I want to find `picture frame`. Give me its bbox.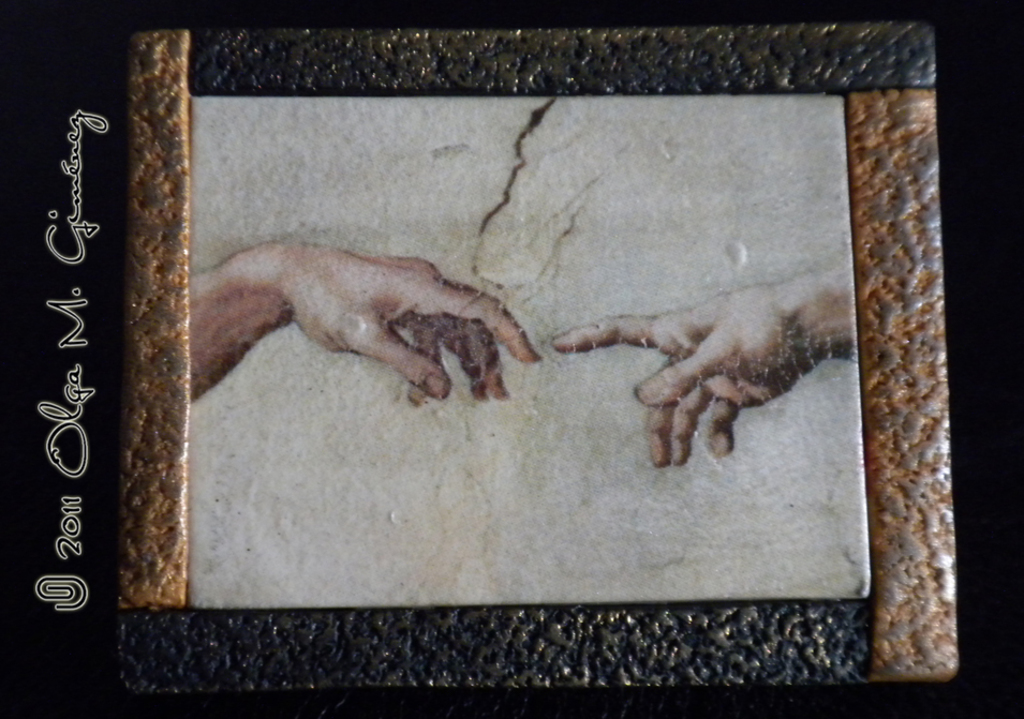
detection(116, 13, 975, 698).
